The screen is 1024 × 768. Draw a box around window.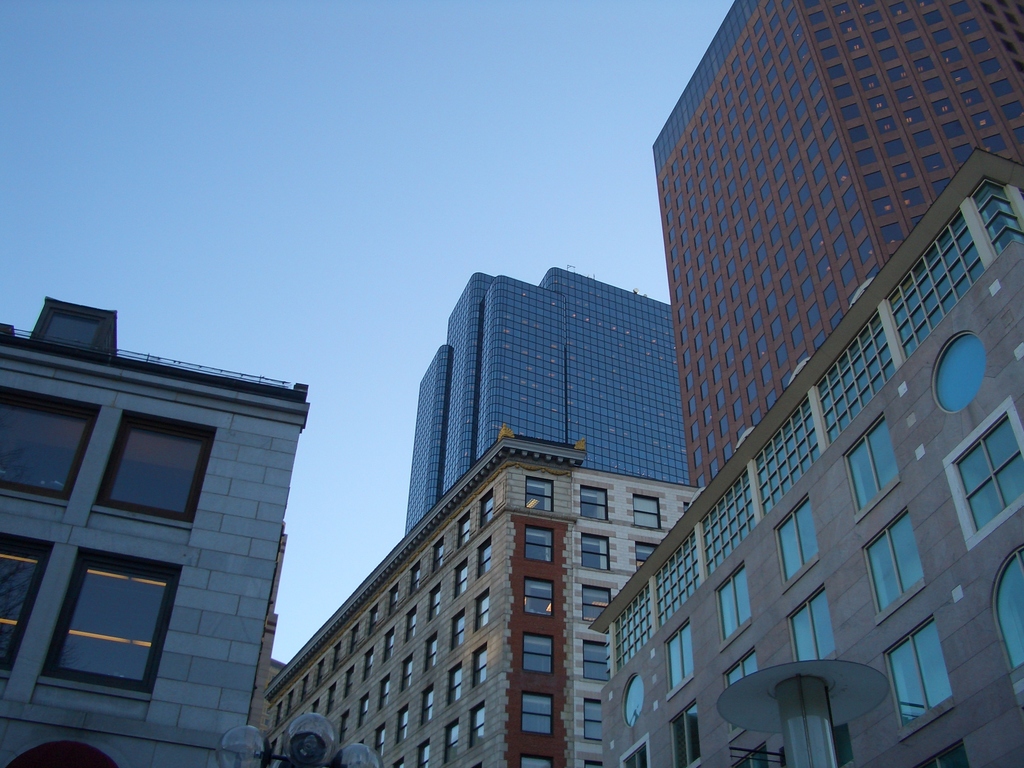
(left=448, top=604, right=465, bottom=650).
